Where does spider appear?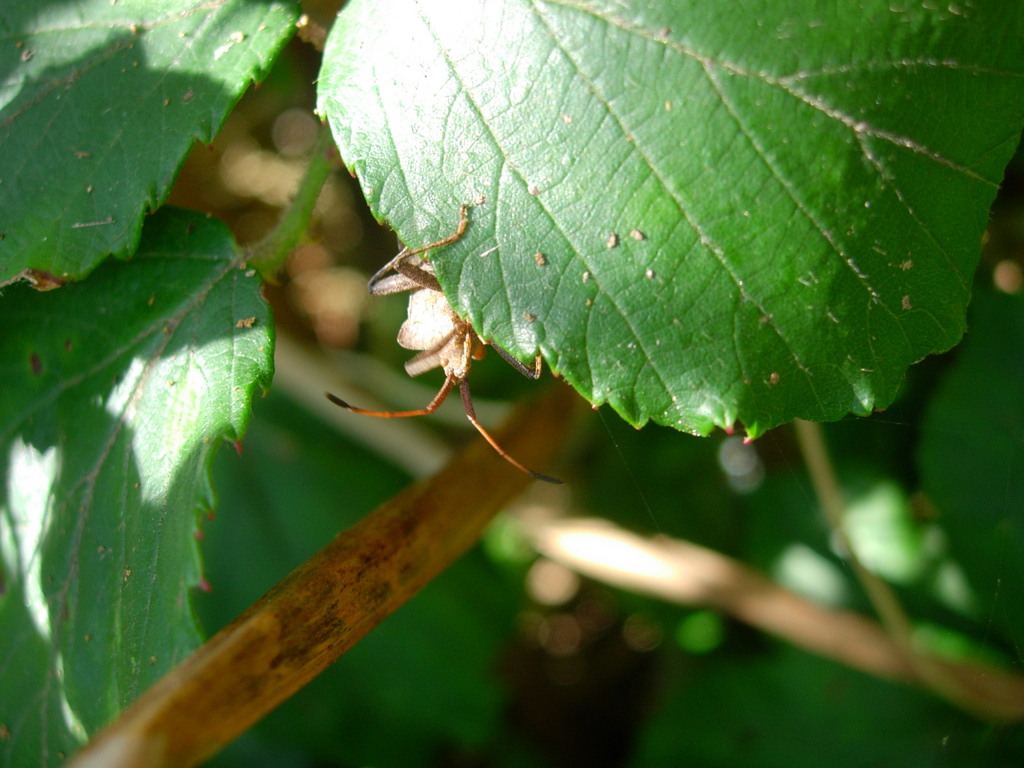
Appears at [left=325, top=205, right=567, bottom=481].
